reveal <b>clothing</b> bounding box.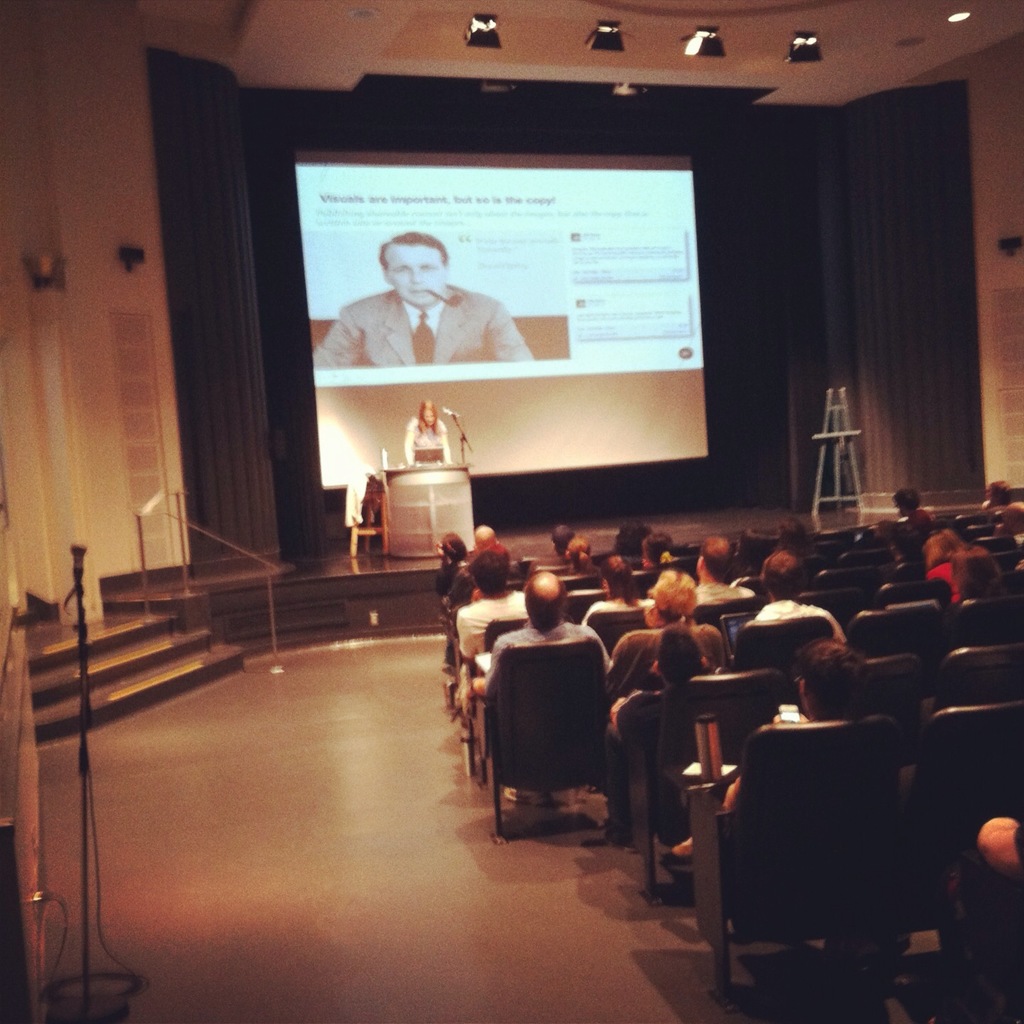
Revealed: 440, 554, 470, 603.
